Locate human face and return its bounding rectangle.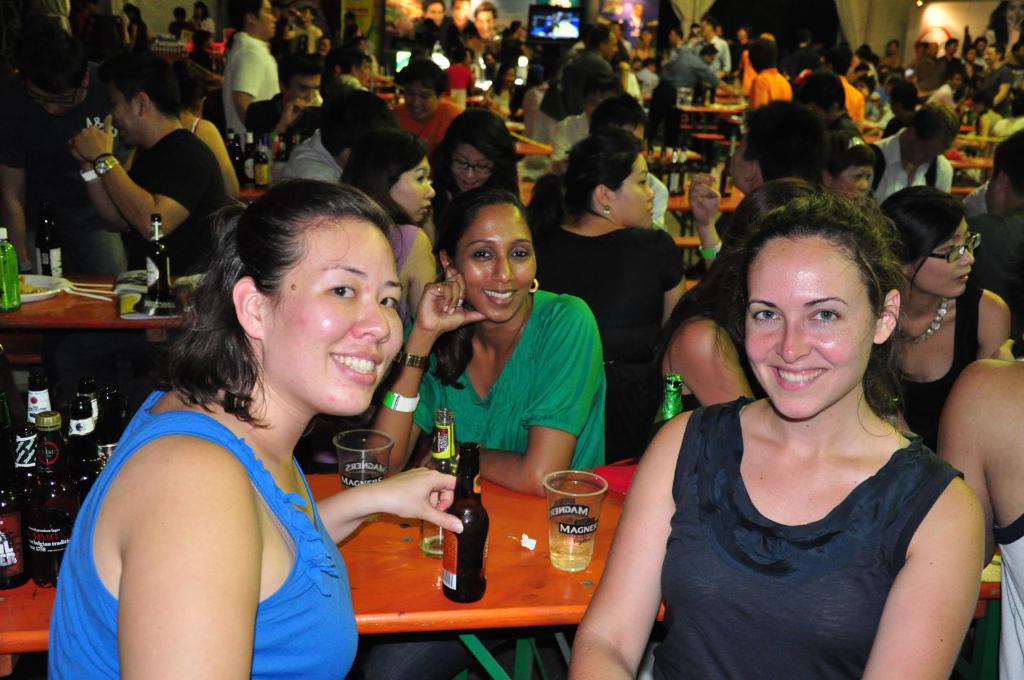
select_region(744, 239, 875, 424).
